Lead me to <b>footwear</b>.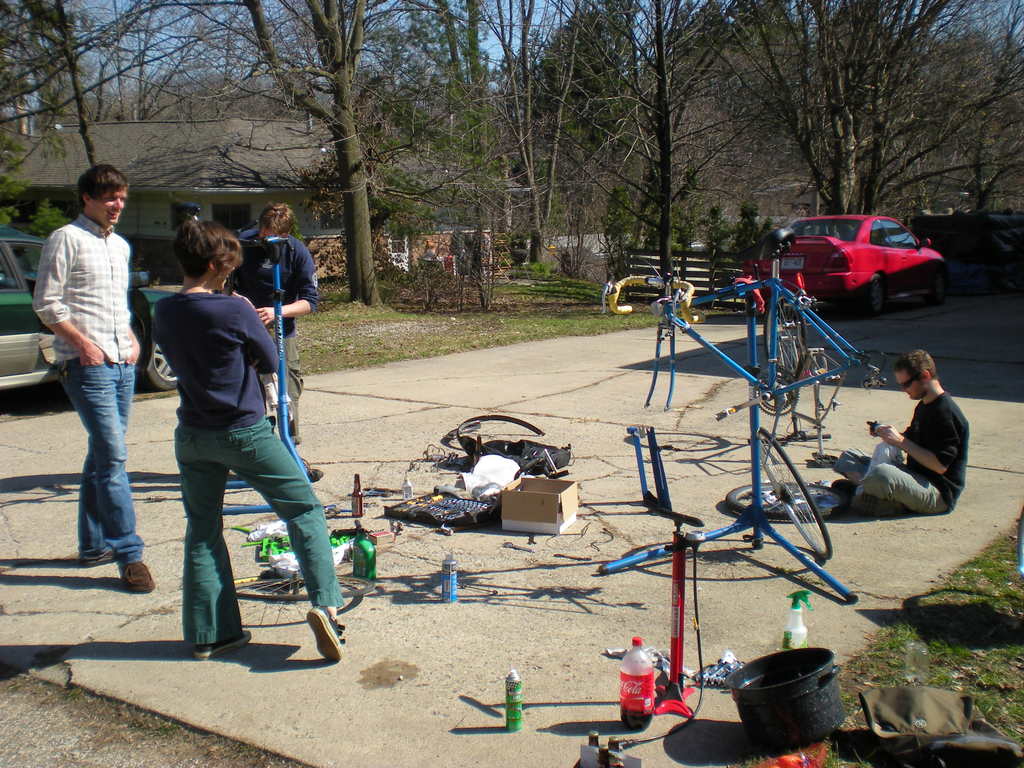
Lead to box=[118, 558, 157, 588].
